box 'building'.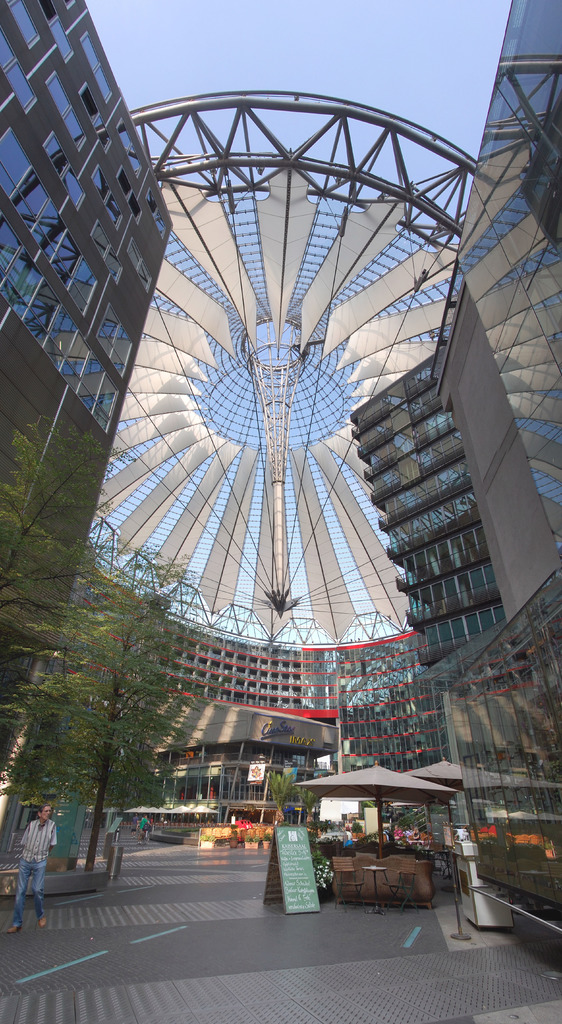
crop(58, 545, 450, 830).
